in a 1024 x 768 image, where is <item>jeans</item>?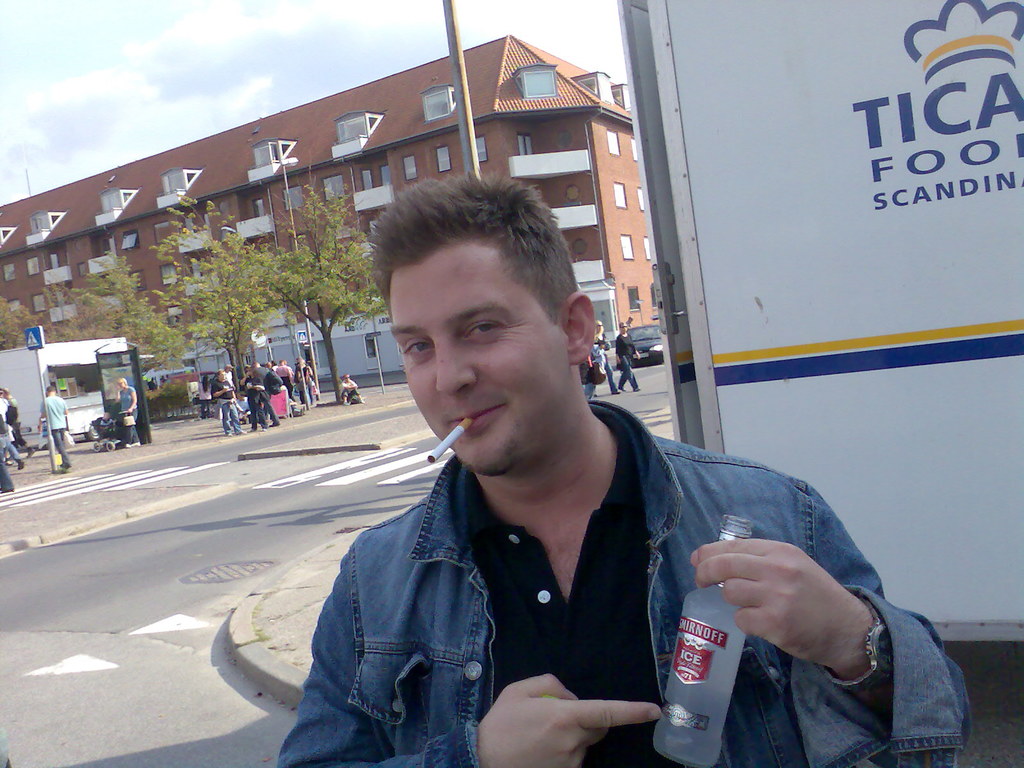
rect(214, 396, 242, 438).
